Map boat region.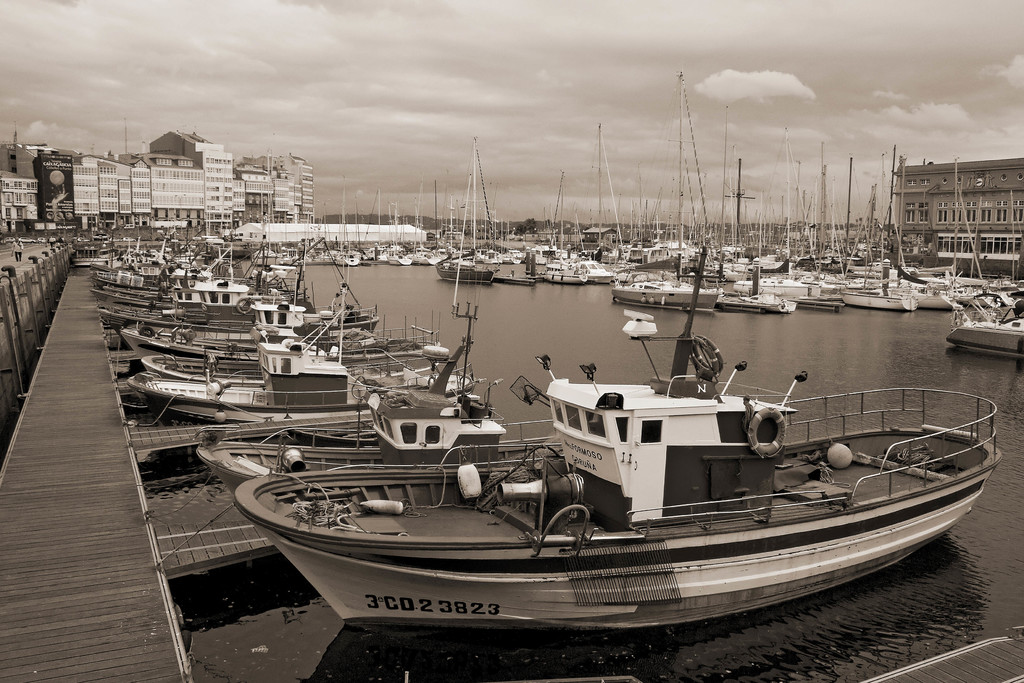
Mapped to x1=120 y1=200 x2=484 y2=420.
